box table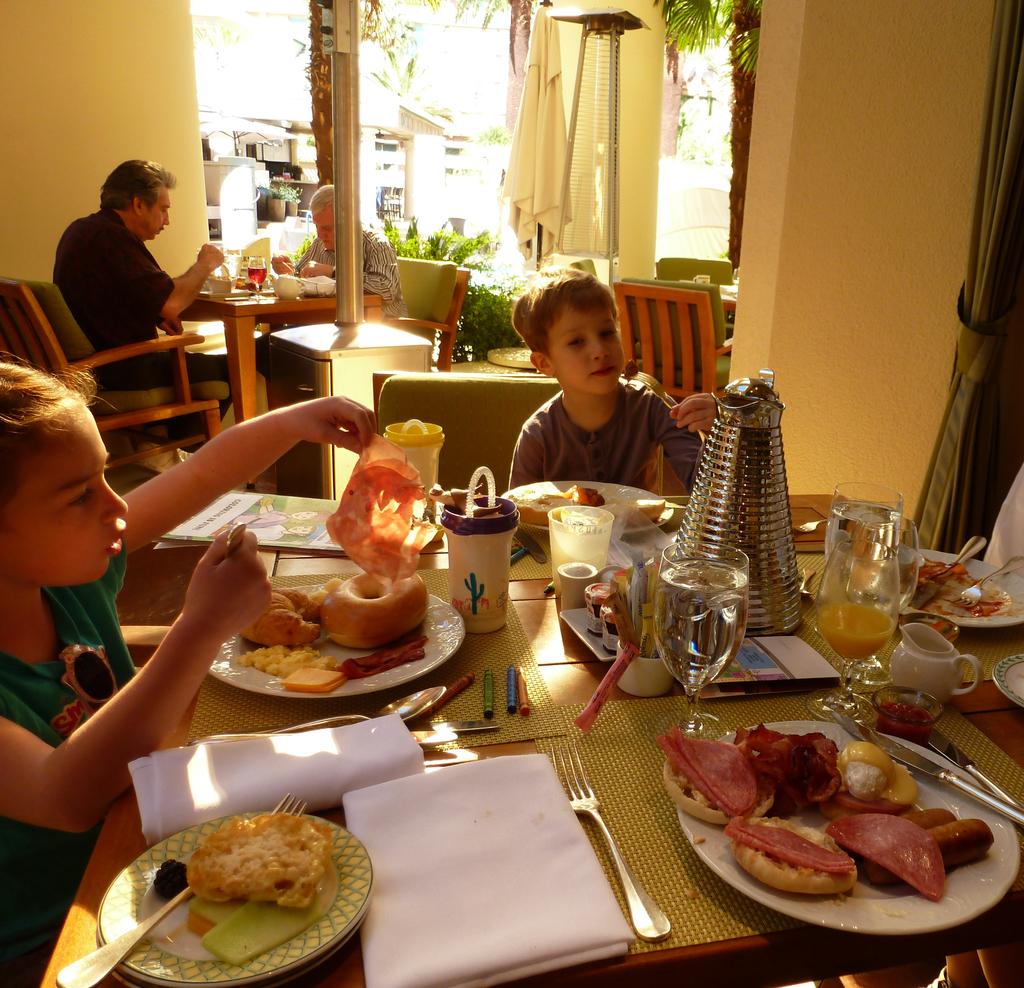
bbox=(177, 284, 380, 423)
